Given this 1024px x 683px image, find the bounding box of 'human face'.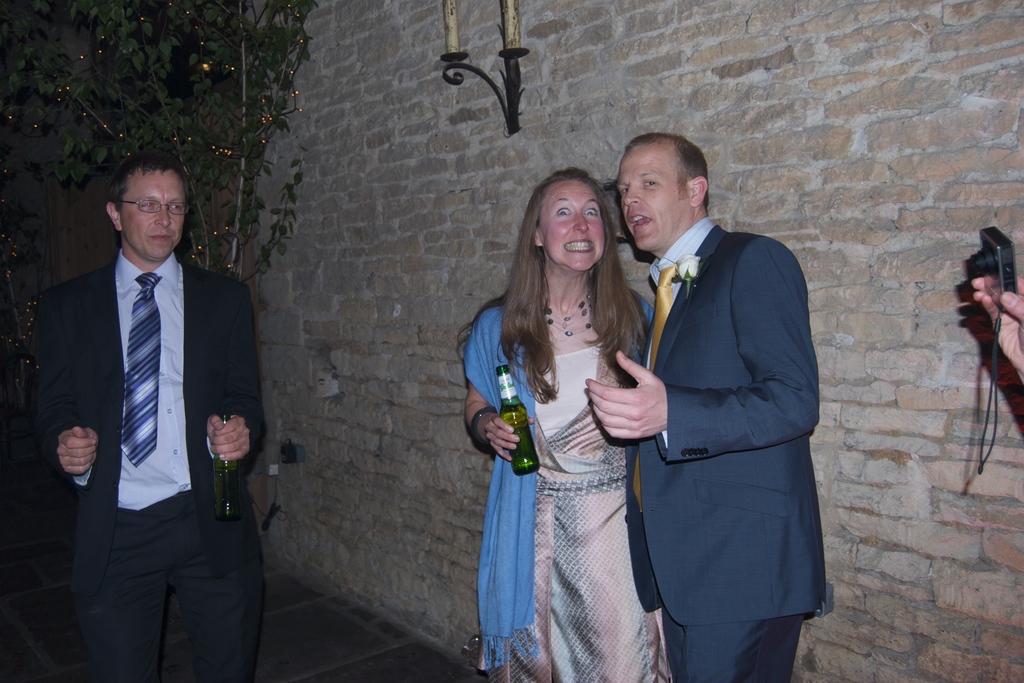
[left=539, top=178, right=609, bottom=276].
